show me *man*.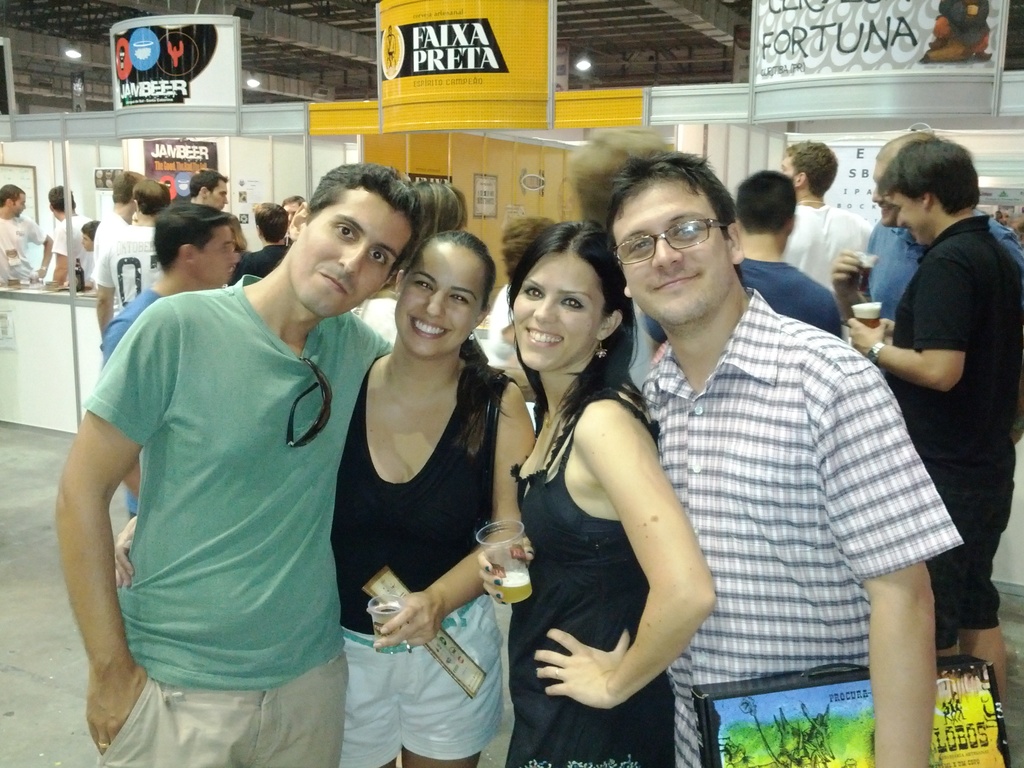
*man* is here: (left=45, top=180, right=93, bottom=285).
